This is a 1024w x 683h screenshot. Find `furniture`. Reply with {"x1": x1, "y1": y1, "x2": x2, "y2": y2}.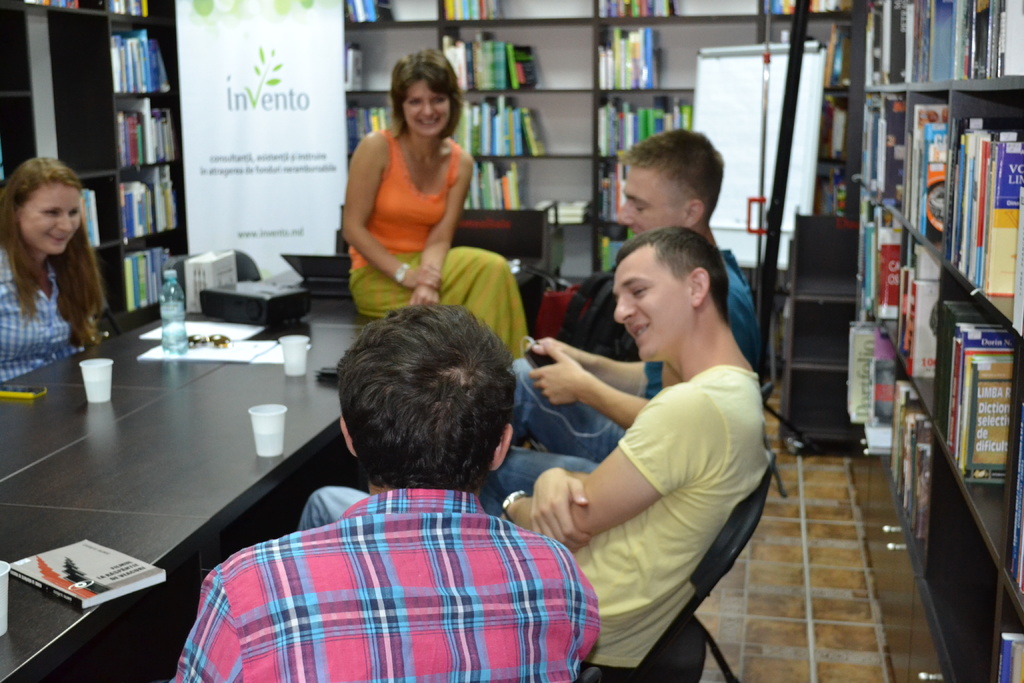
{"x1": 578, "y1": 449, "x2": 778, "y2": 682}.
